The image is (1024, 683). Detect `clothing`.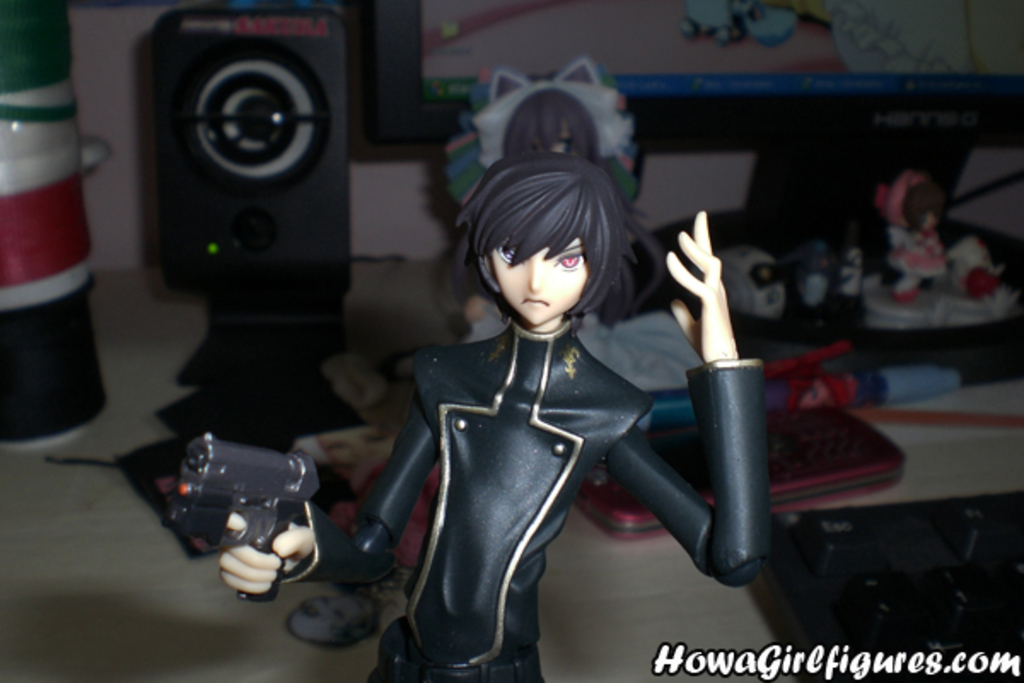
Detection: (left=309, top=307, right=759, bottom=680).
